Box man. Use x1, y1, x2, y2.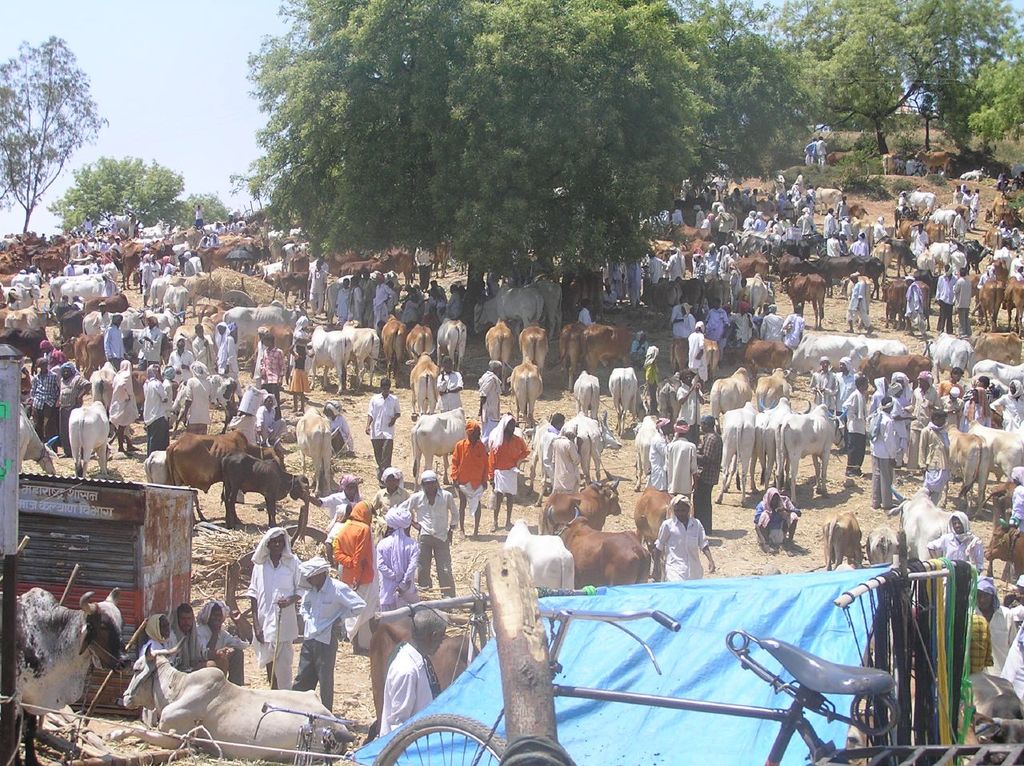
690, 324, 706, 387.
